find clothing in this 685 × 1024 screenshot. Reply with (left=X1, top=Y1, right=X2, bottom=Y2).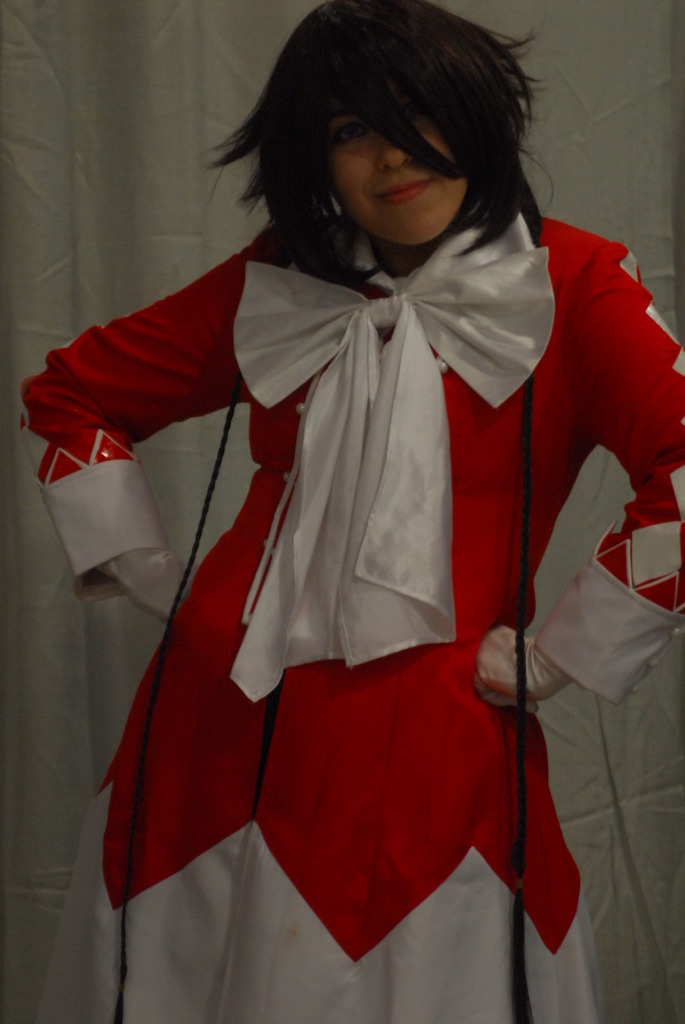
(left=61, top=131, right=586, bottom=991).
